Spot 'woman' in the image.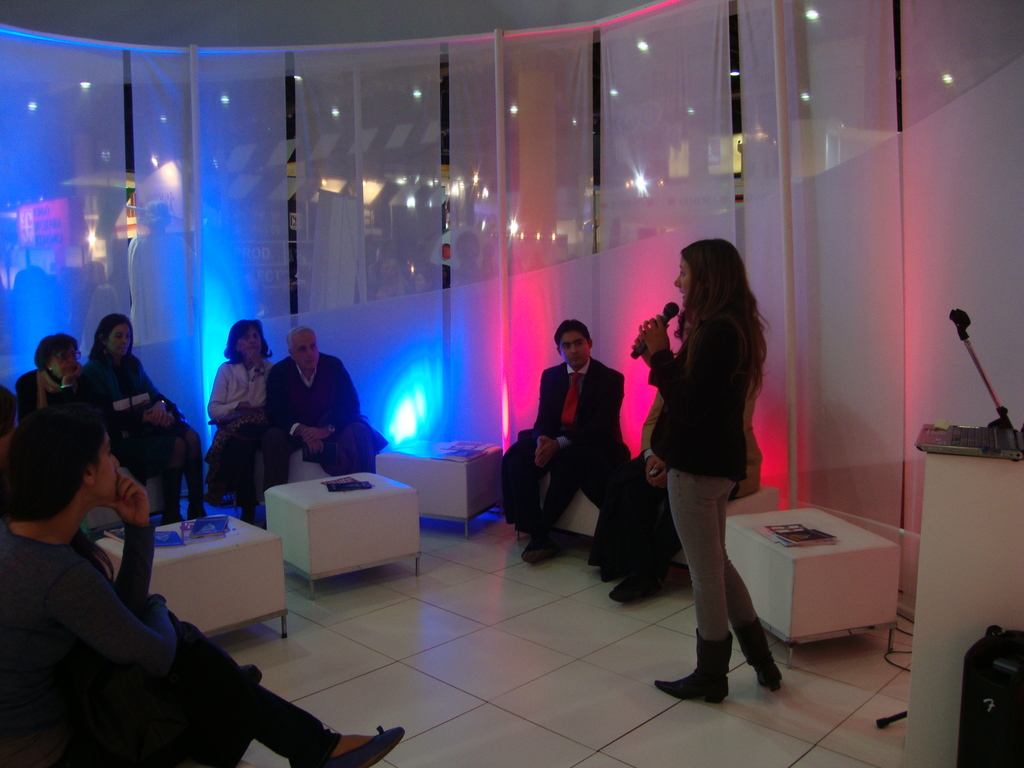
'woman' found at [x1=3, y1=408, x2=405, y2=767].
